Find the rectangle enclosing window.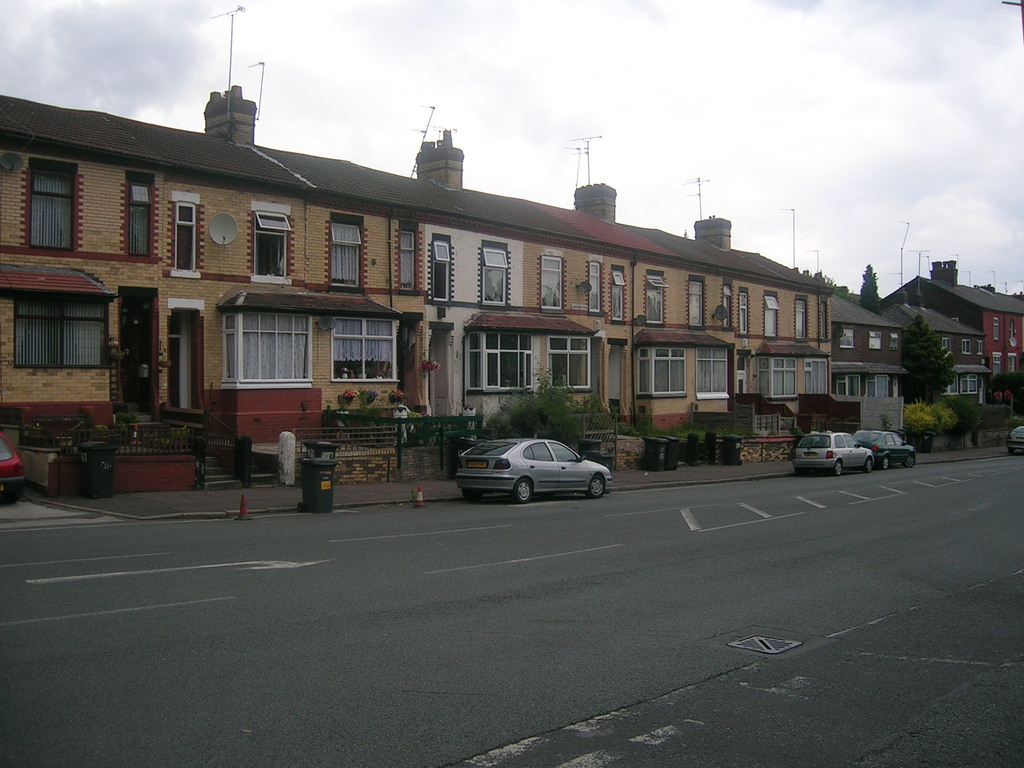
(836,375,861,395).
